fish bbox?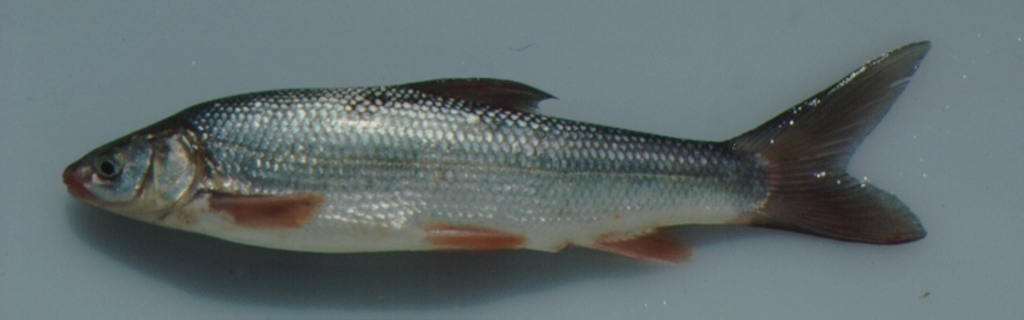
{"x1": 62, "y1": 39, "x2": 927, "y2": 264}
